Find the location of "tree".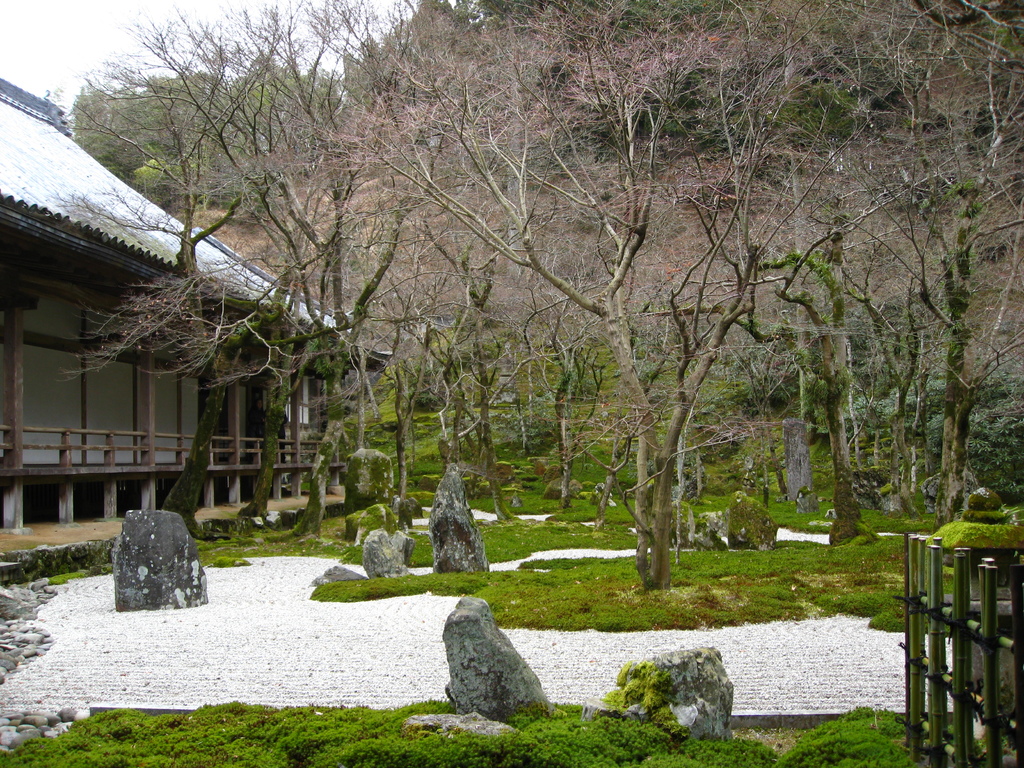
Location: (x1=237, y1=0, x2=458, y2=522).
